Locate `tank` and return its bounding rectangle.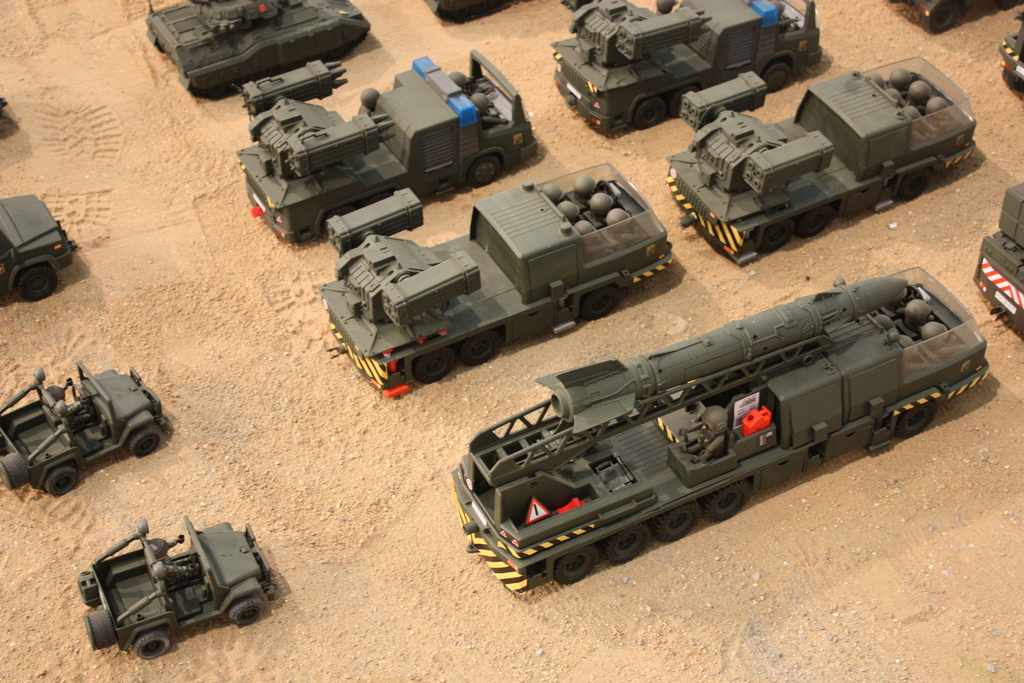
[554, 0, 824, 131].
